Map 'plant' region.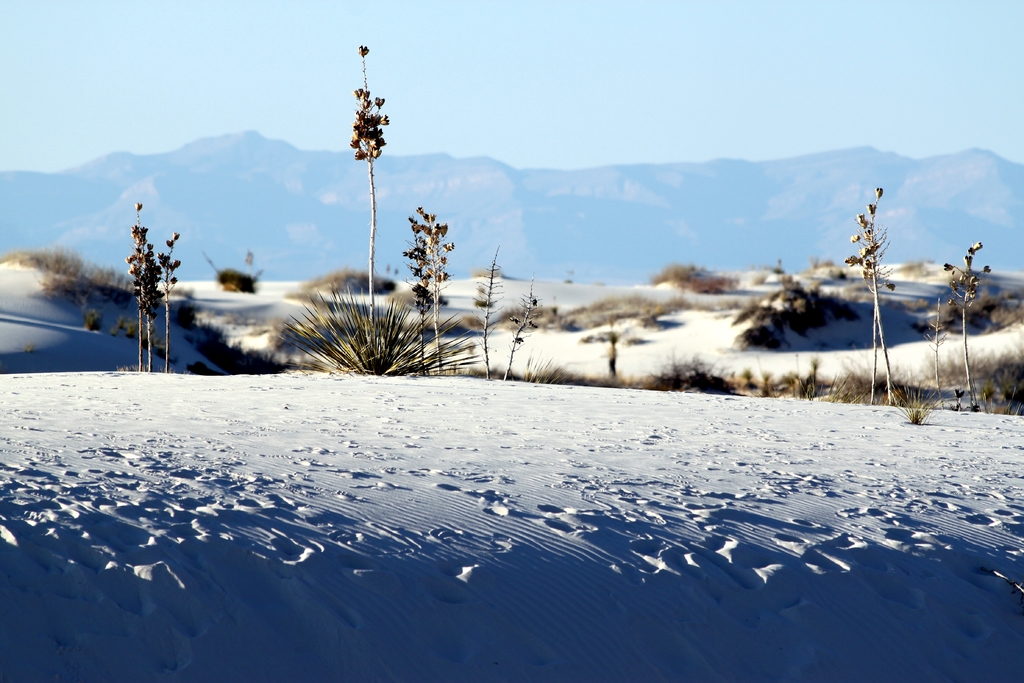
Mapped to x1=888, y1=390, x2=932, y2=431.
